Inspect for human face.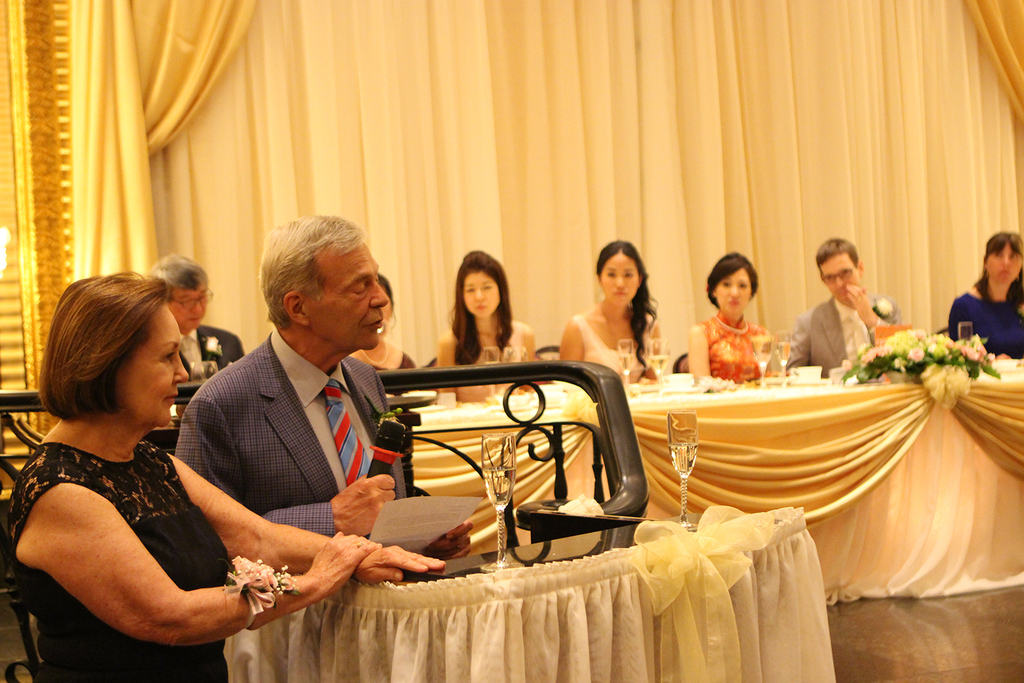
Inspection: [467, 273, 500, 319].
